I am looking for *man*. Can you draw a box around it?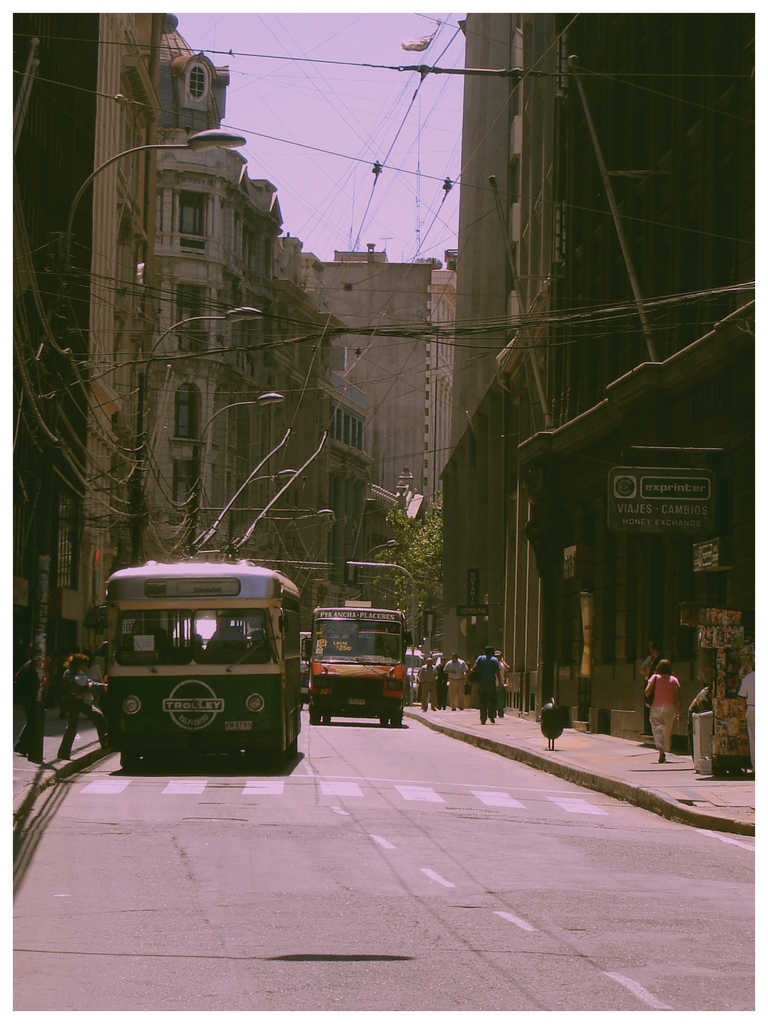
Sure, the bounding box is [x1=687, y1=685, x2=715, y2=764].
